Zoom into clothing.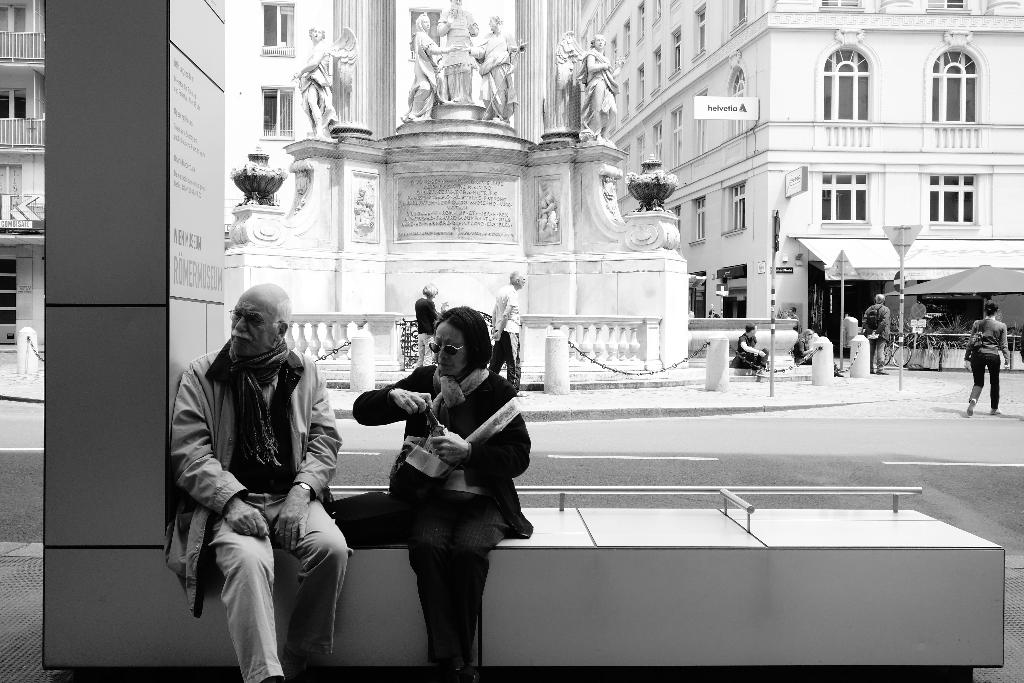
Zoom target: bbox(412, 297, 436, 371).
